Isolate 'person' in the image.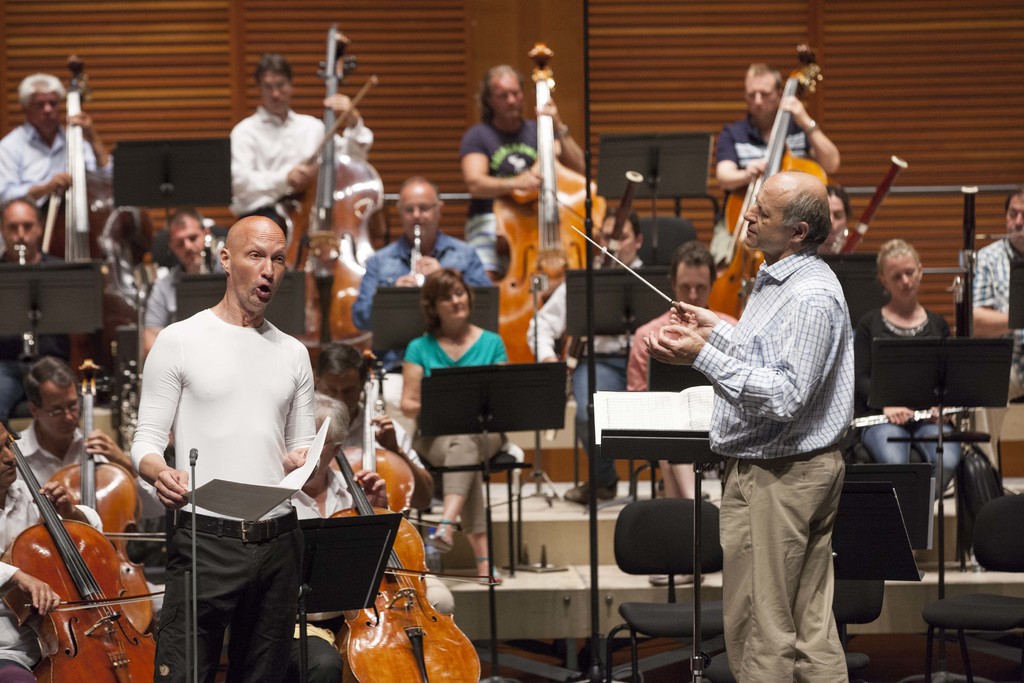
Isolated region: <box>809,189,881,314</box>.
